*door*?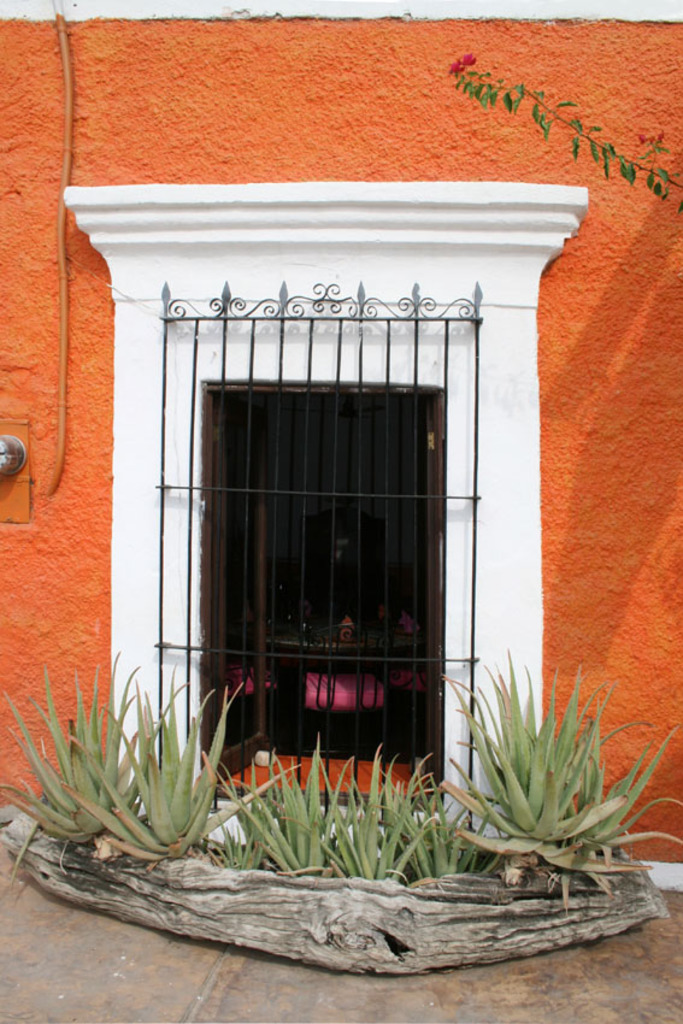
(x1=204, y1=399, x2=293, y2=782)
